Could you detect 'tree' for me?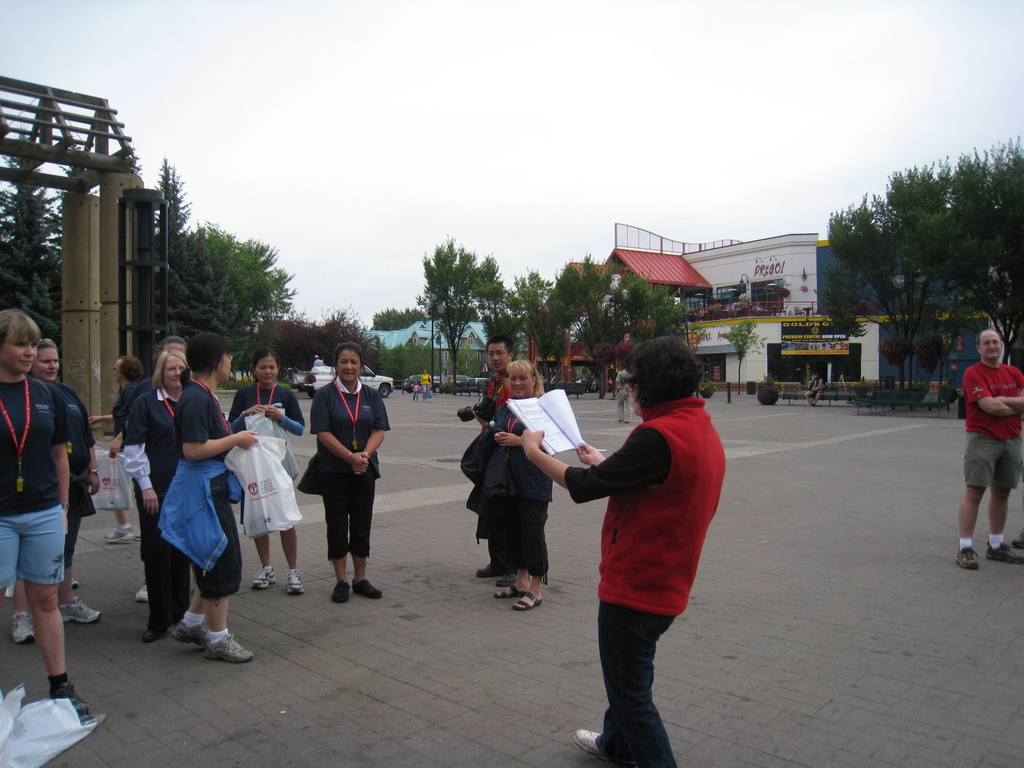
Detection result: select_region(154, 252, 202, 364).
